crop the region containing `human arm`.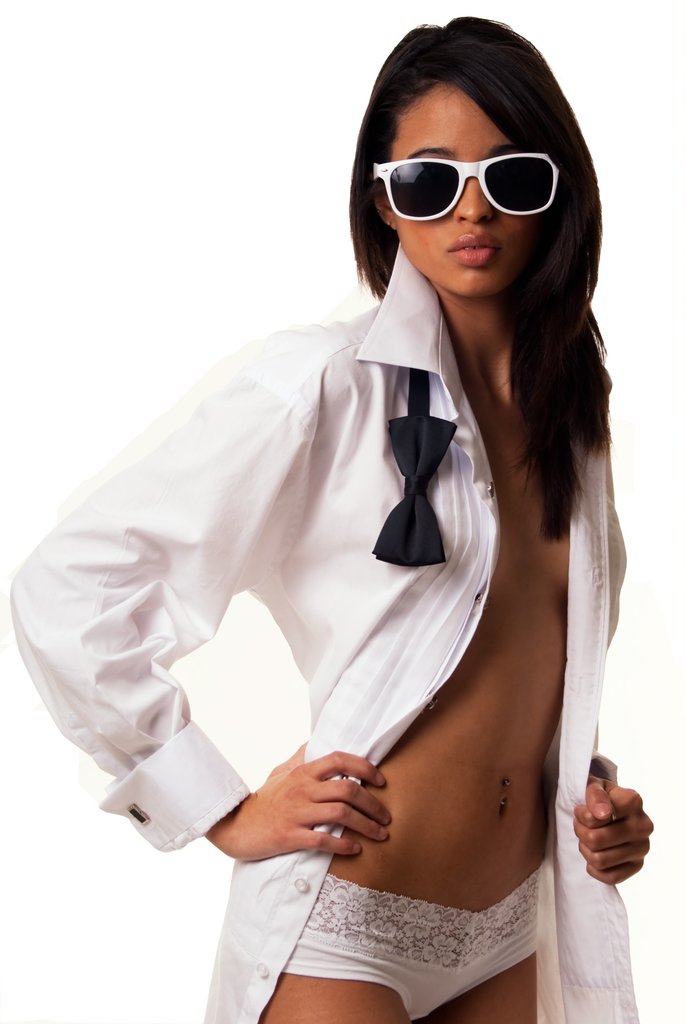
Crop region: select_region(565, 763, 677, 918).
